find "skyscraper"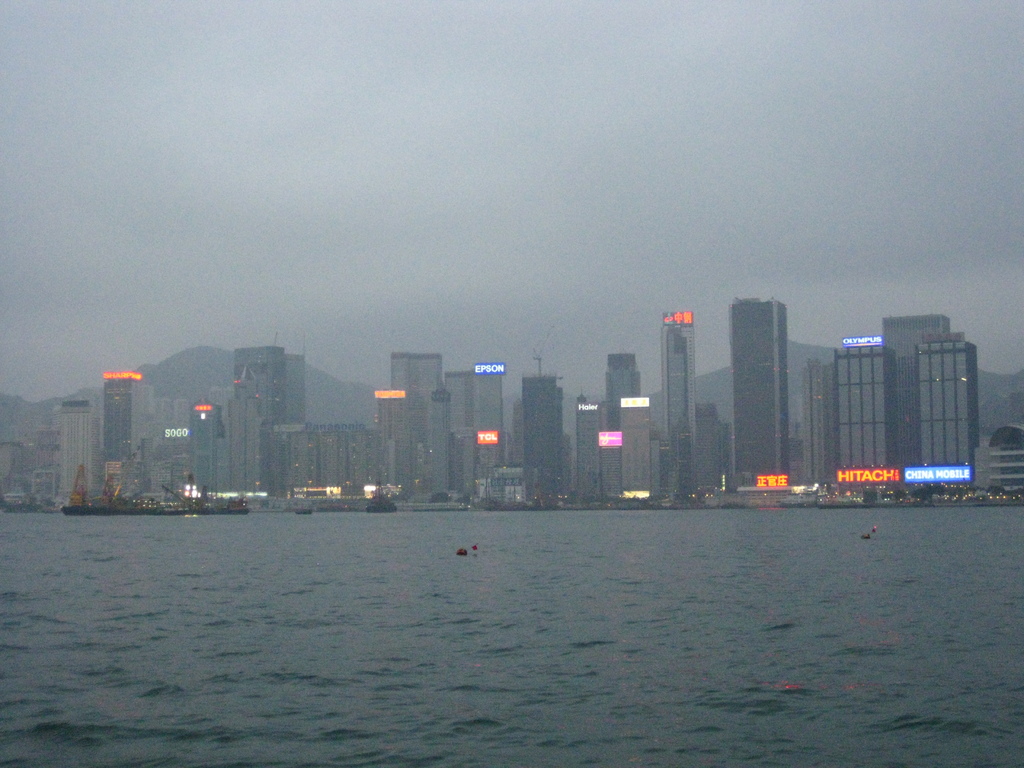
bbox=[227, 344, 294, 426]
